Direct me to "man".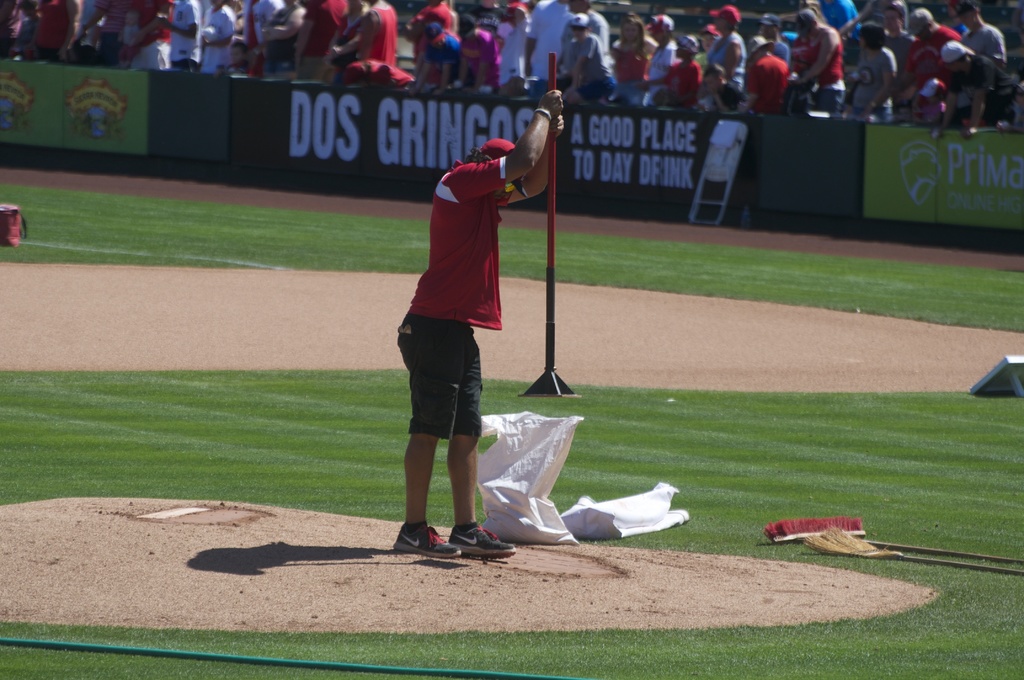
Direction: (left=702, top=8, right=747, bottom=85).
